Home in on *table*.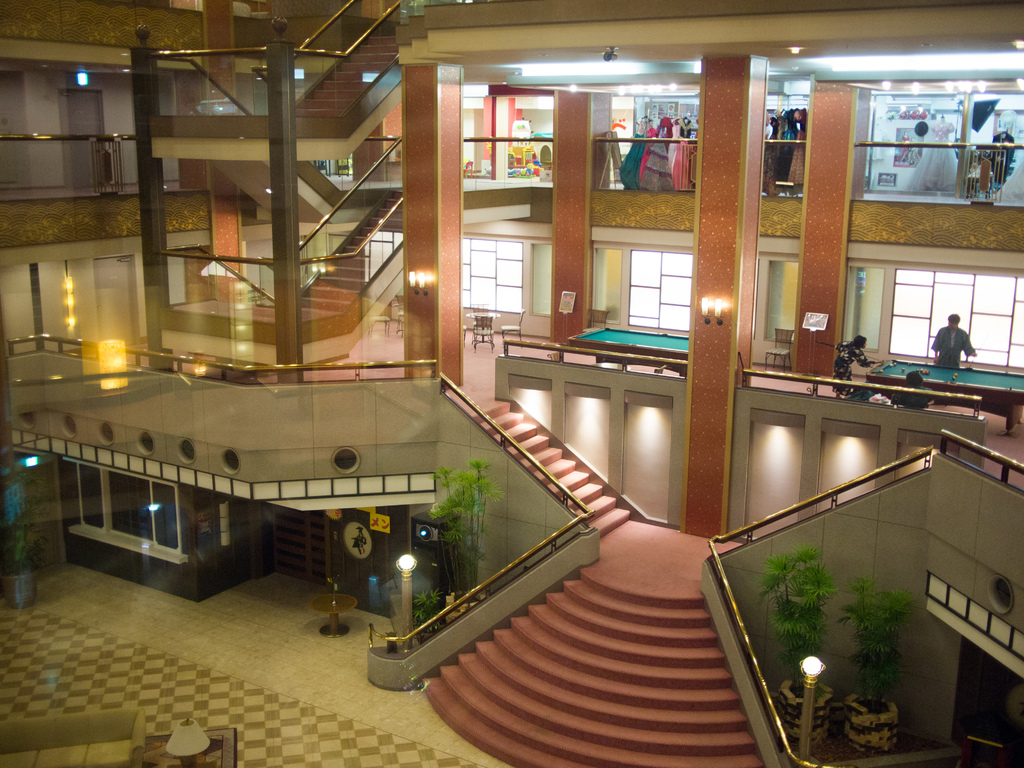
Homed in at crop(572, 323, 691, 372).
